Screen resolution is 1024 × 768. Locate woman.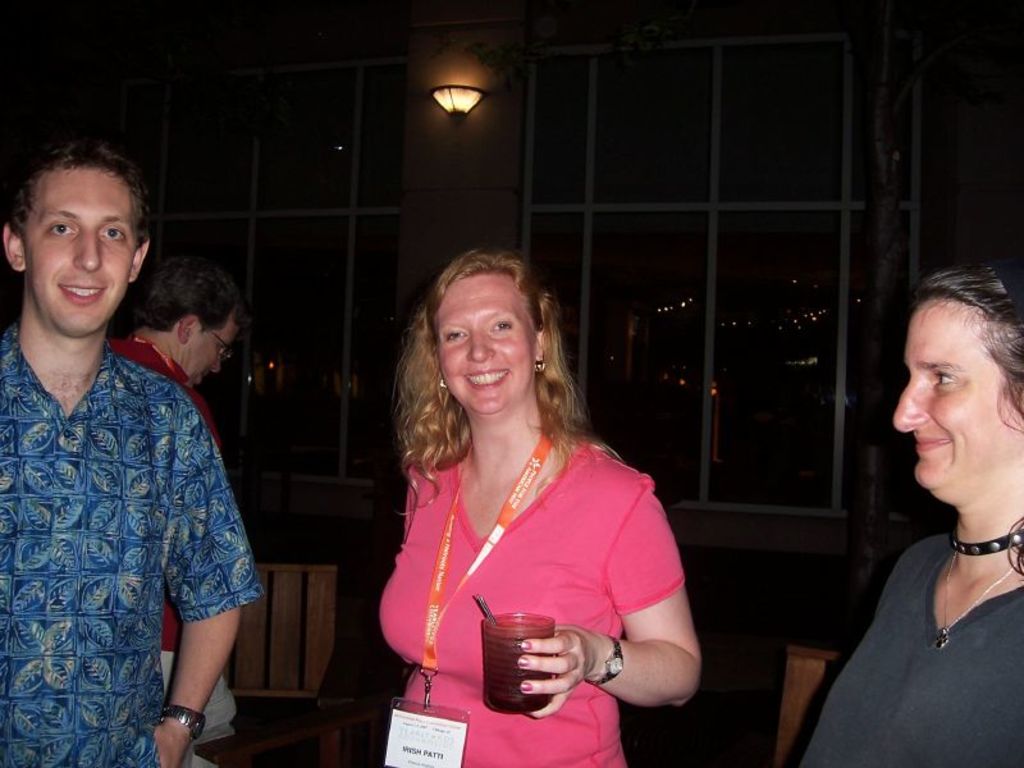
{"left": 799, "top": 264, "right": 1023, "bottom": 767}.
